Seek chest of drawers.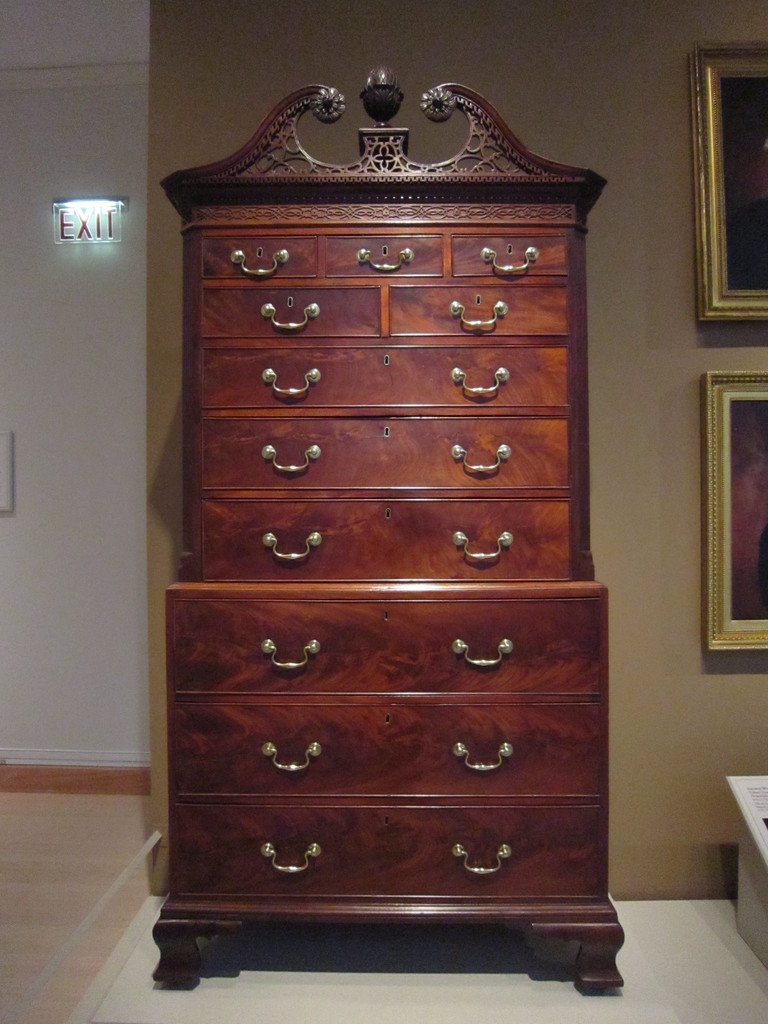
<box>154,65,621,994</box>.
